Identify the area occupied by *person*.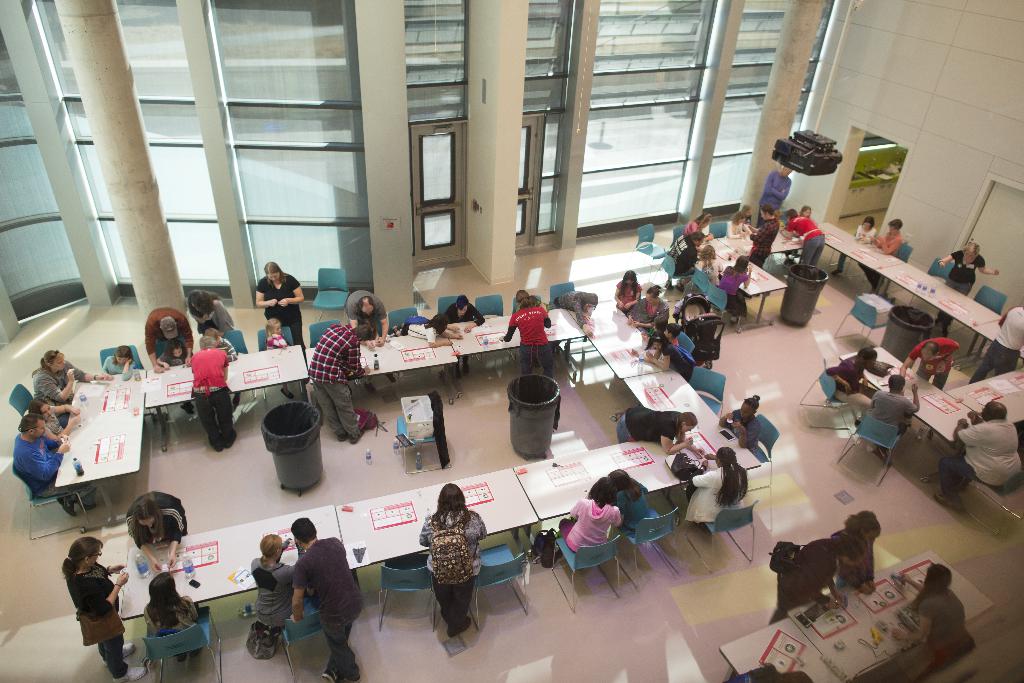
Area: 706, 251, 723, 294.
